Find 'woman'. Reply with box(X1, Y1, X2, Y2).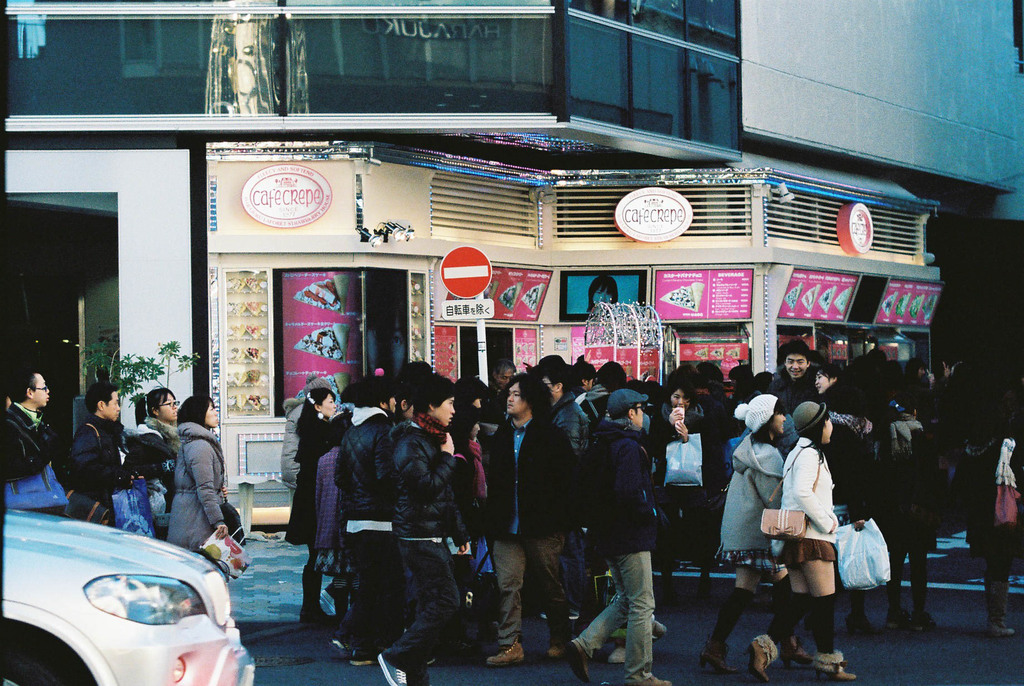
box(881, 398, 943, 628).
